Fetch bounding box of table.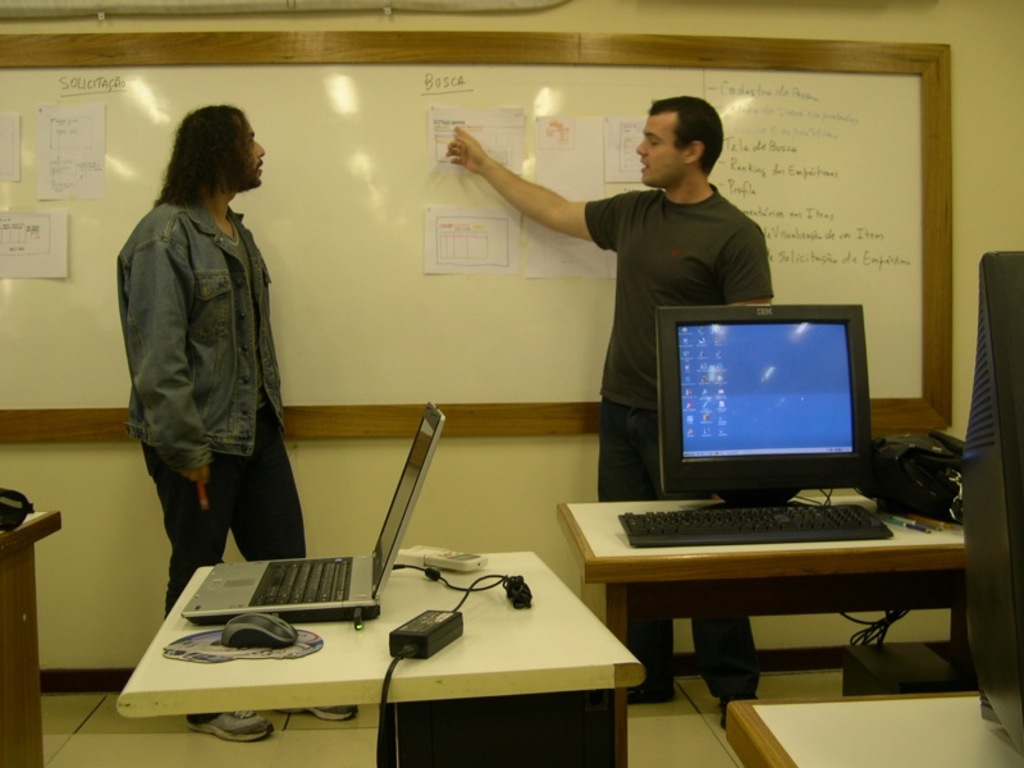
Bbox: <region>553, 498, 969, 707</region>.
